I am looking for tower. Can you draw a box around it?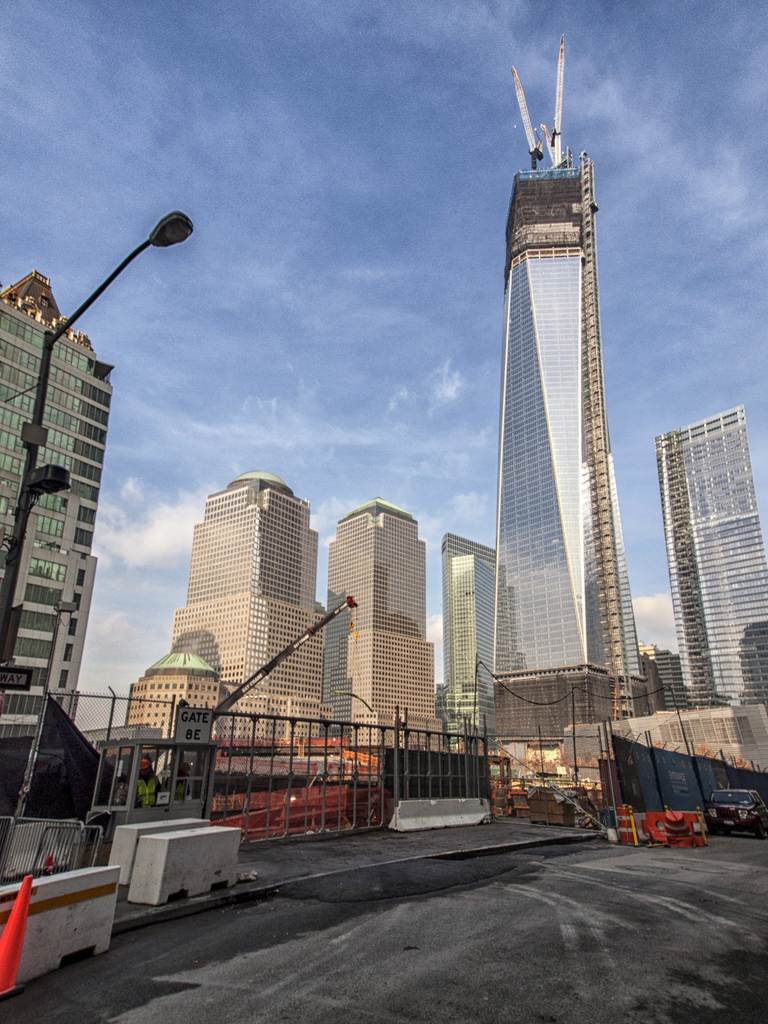
Sure, the bounding box is BBox(170, 467, 327, 739).
